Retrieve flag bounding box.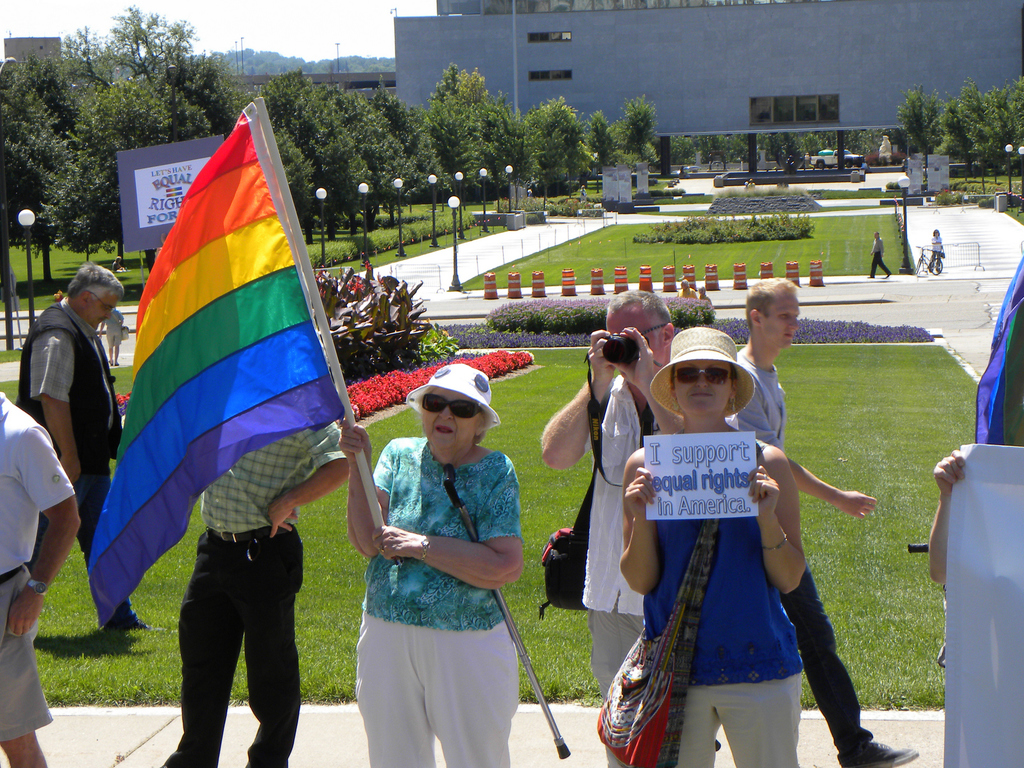
Bounding box: [left=111, top=77, right=355, bottom=627].
